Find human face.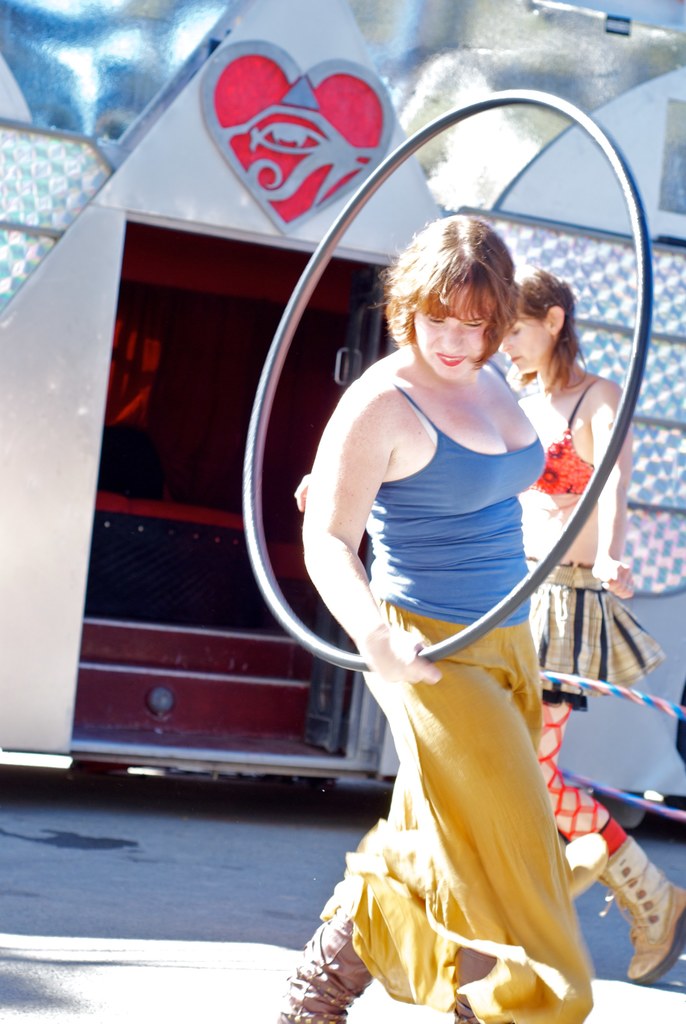
(500, 331, 559, 371).
